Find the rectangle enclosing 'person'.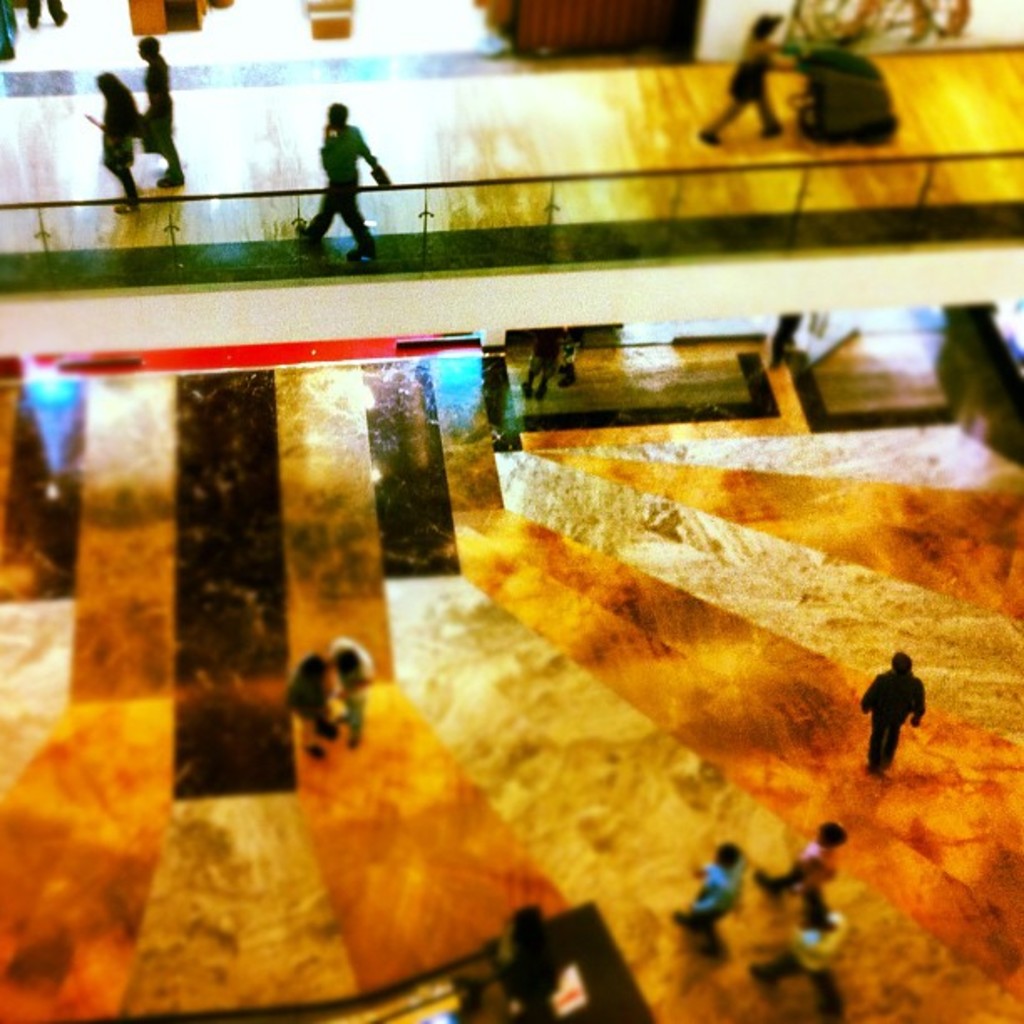
Rect(281, 85, 387, 246).
